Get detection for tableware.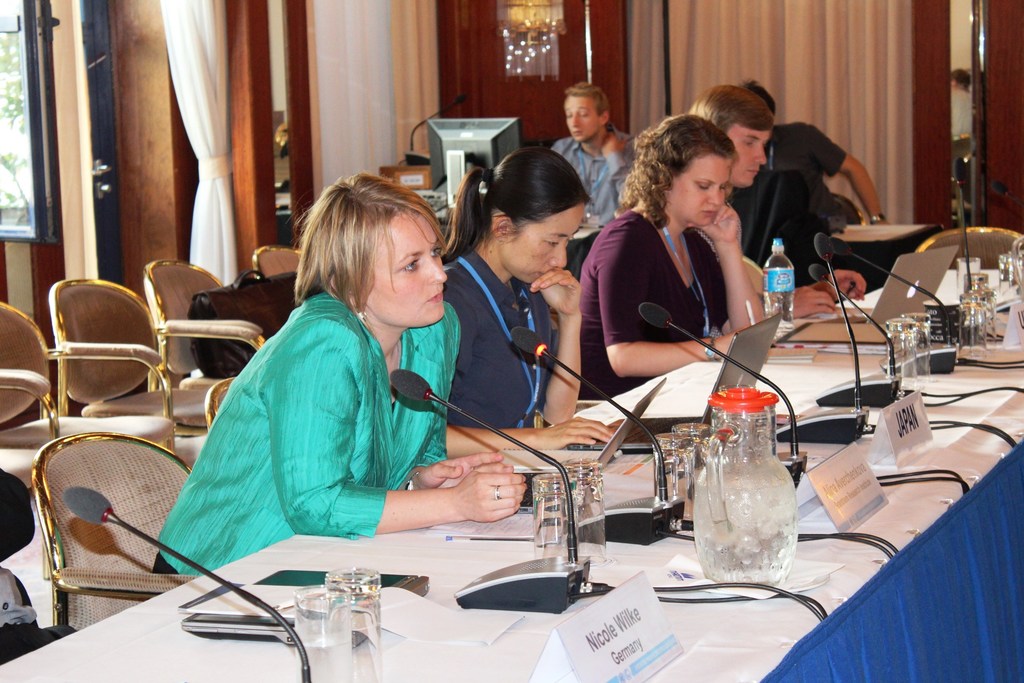
Detection: detection(704, 425, 813, 594).
